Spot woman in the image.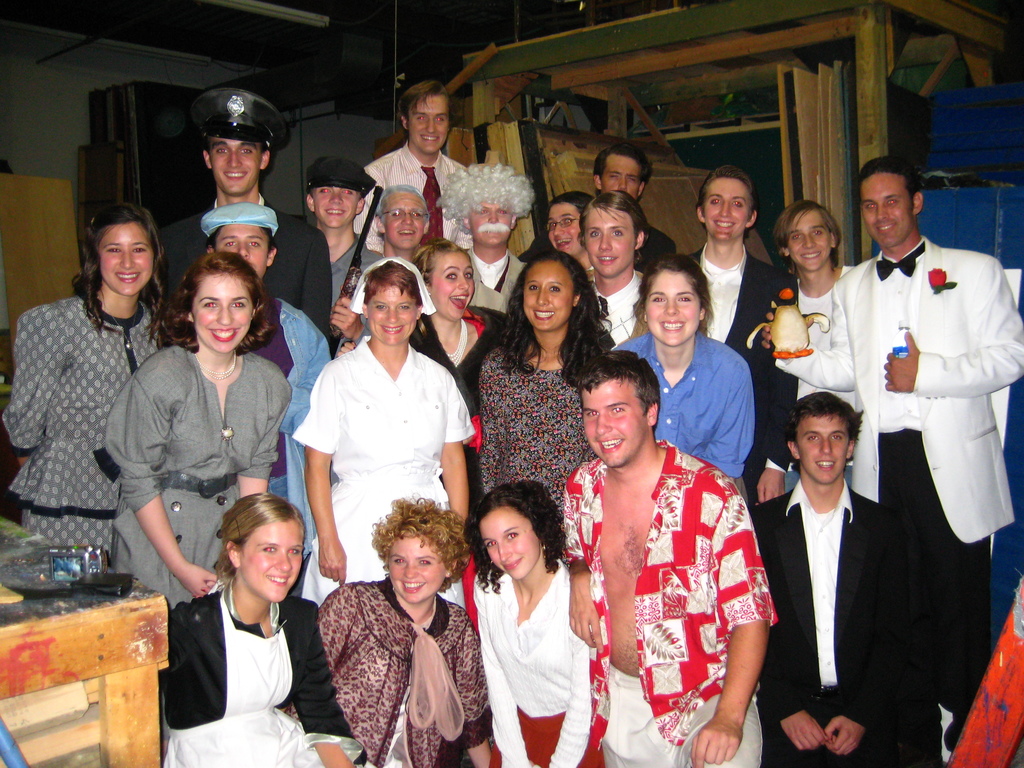
woman found at 0:195:182:560.
